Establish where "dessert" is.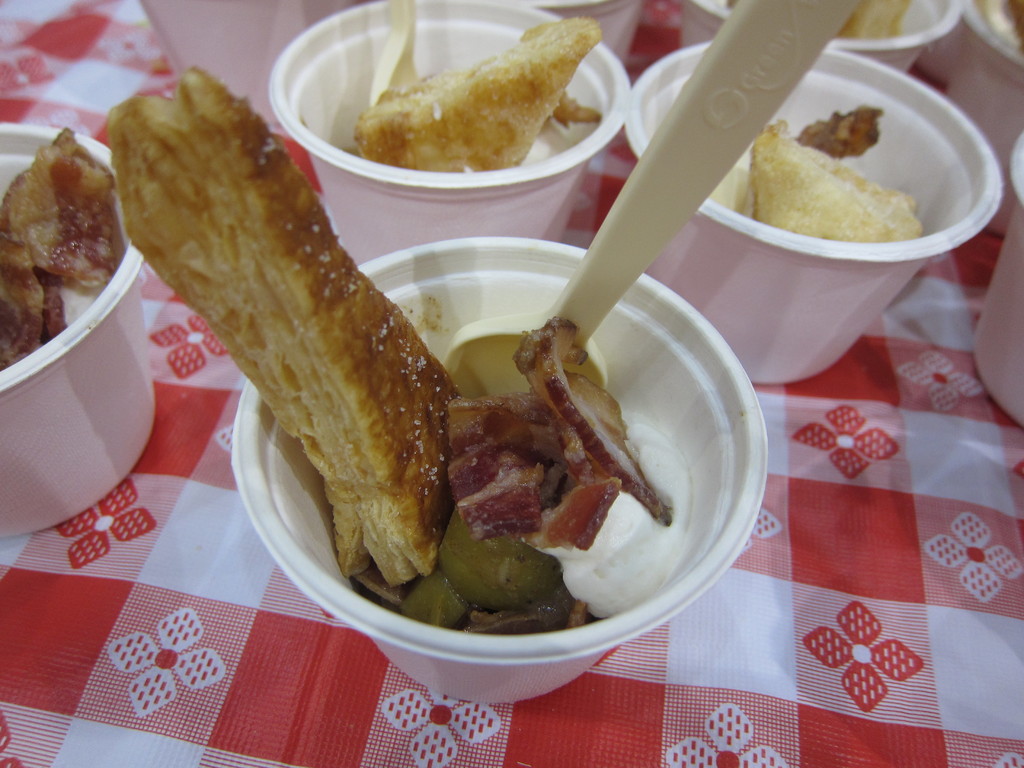
Established at (left=108, top=64, right=703, bottom=633).
